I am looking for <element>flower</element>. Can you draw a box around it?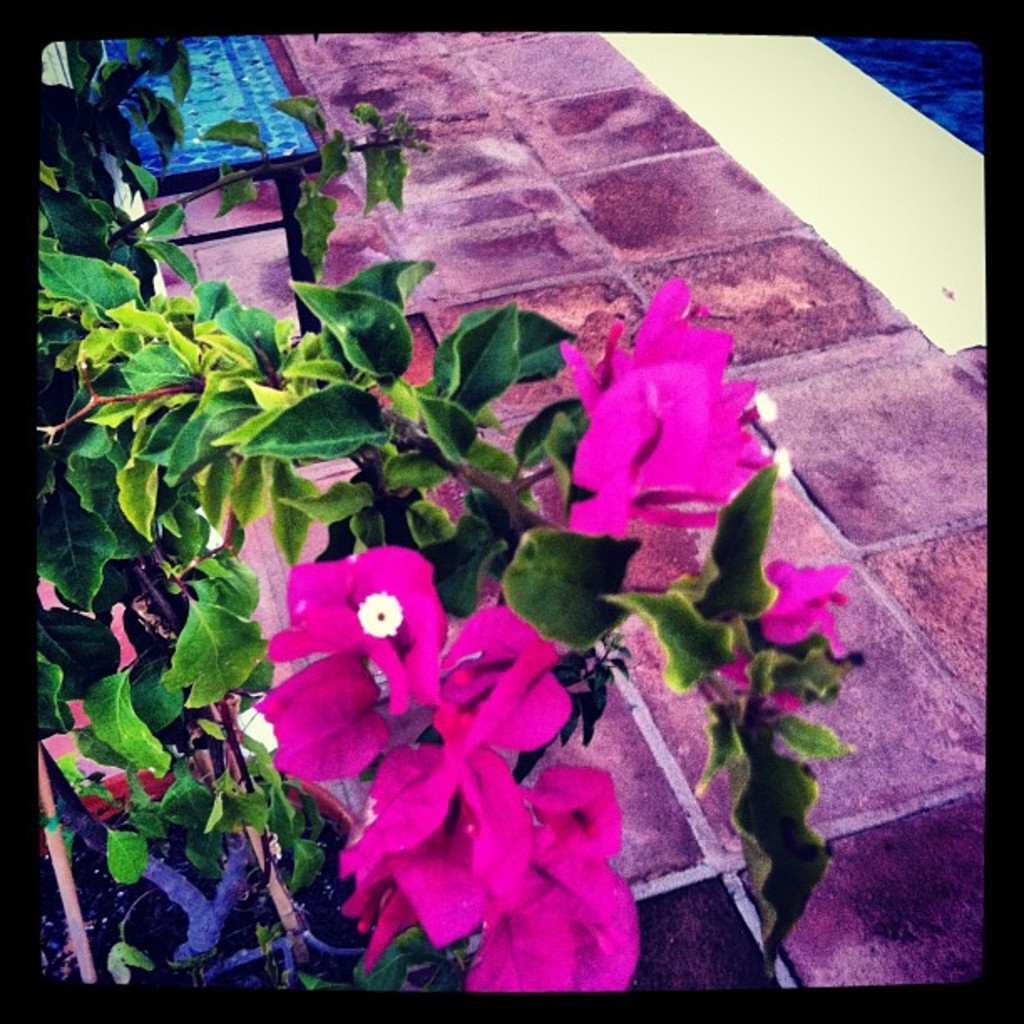
Sure, the bounding box is x1=554 y1=281 x2=786 y2=599.
